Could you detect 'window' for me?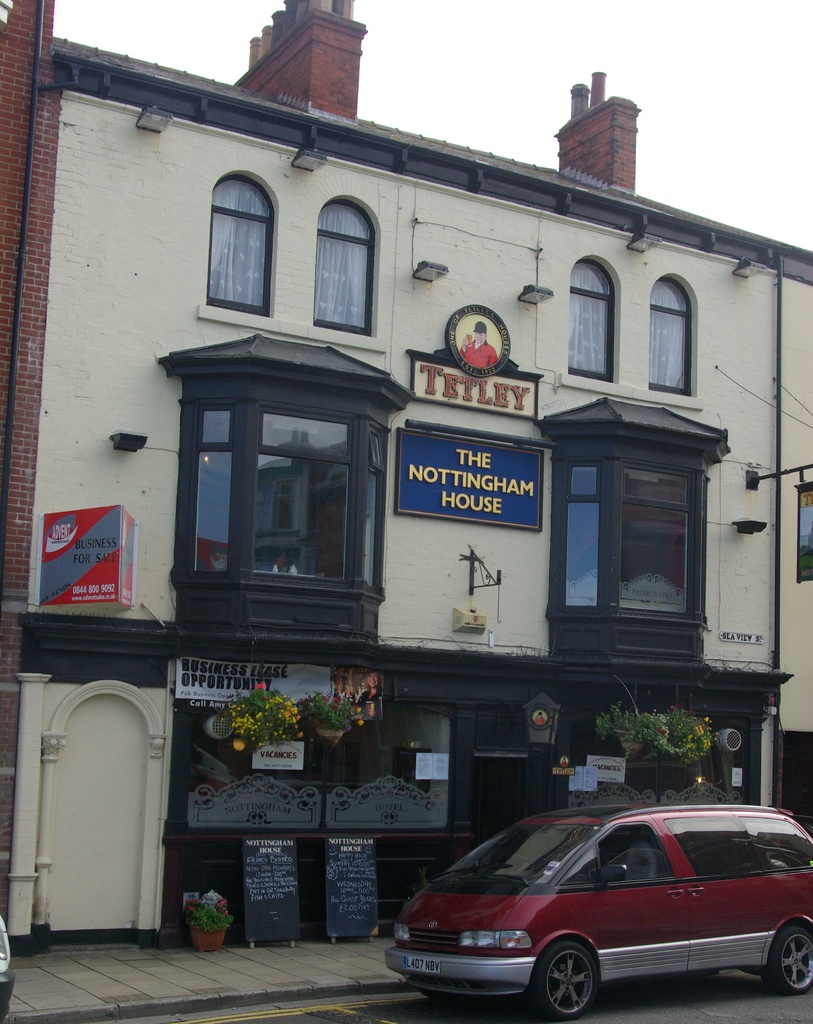
Detection result: Rect(617, 470, 693, 606).
